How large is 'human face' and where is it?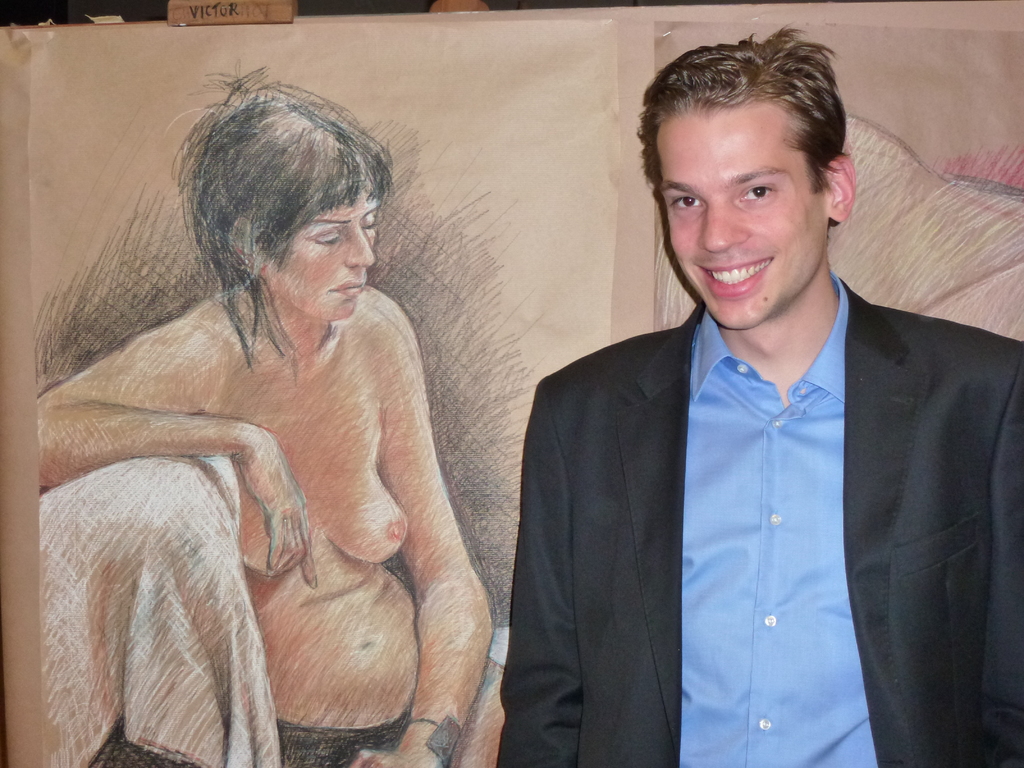
Bounding box: x1=272, y1=193, x2=379, y2=321.
